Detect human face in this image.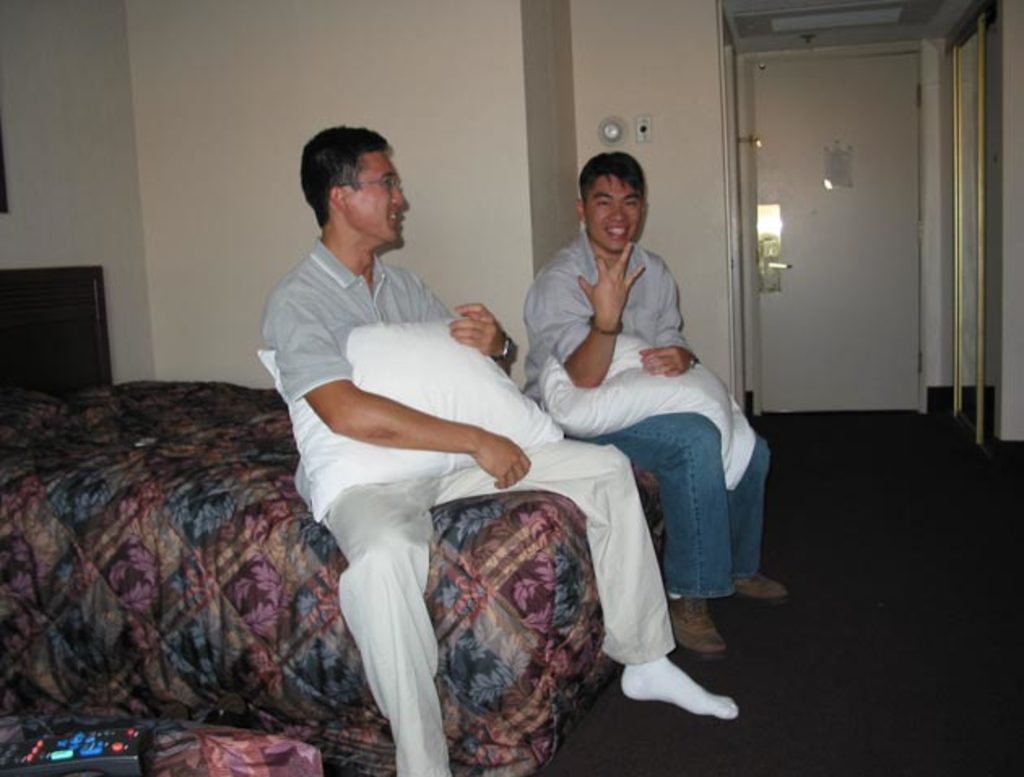
Detection: [585,174,640,252].
